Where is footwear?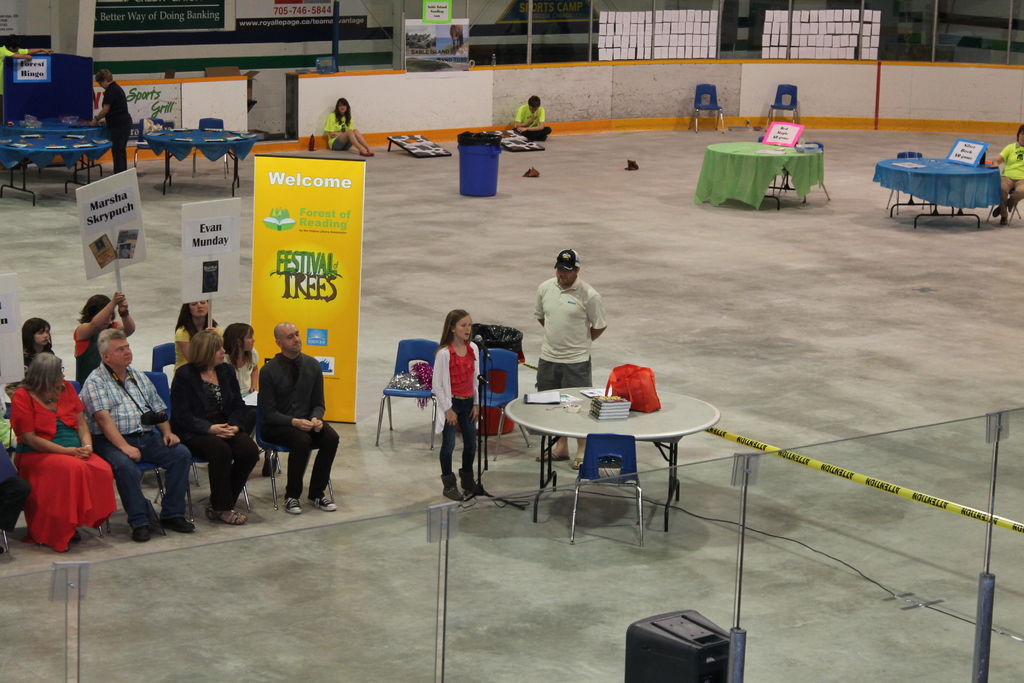
l=1000, t=219, r=1009, b=231.
